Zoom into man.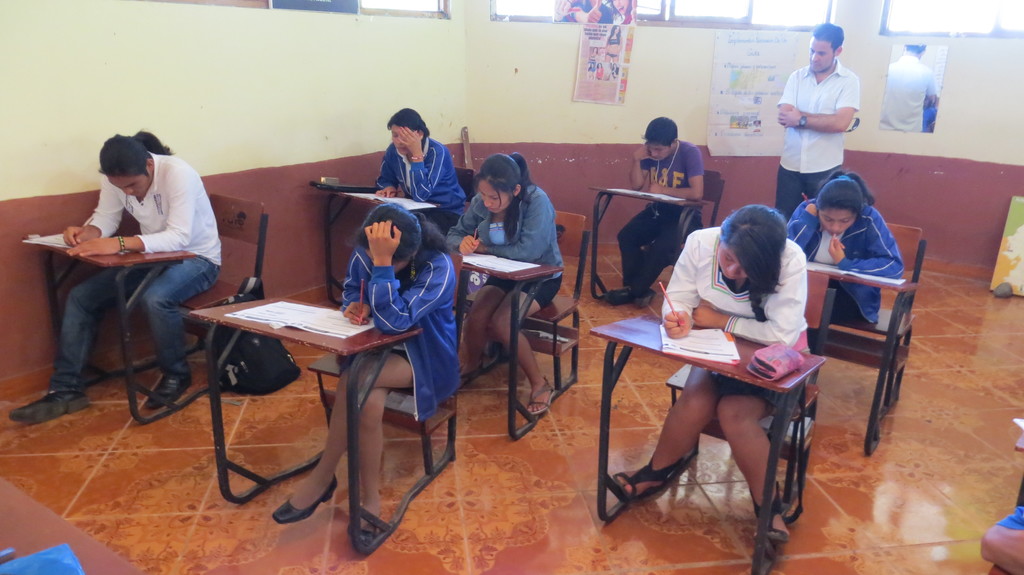
Zoom target: <bbox>603, 116, 700, 312</bbox>.
